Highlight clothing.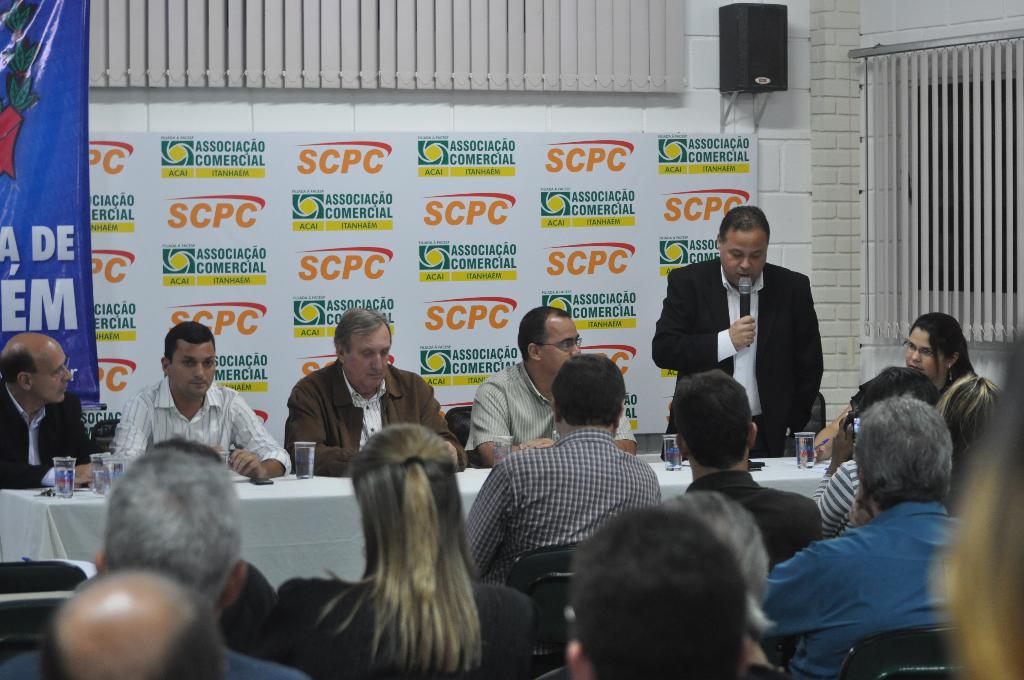
Highlighted region: <box>463,428,666,580</box>.
